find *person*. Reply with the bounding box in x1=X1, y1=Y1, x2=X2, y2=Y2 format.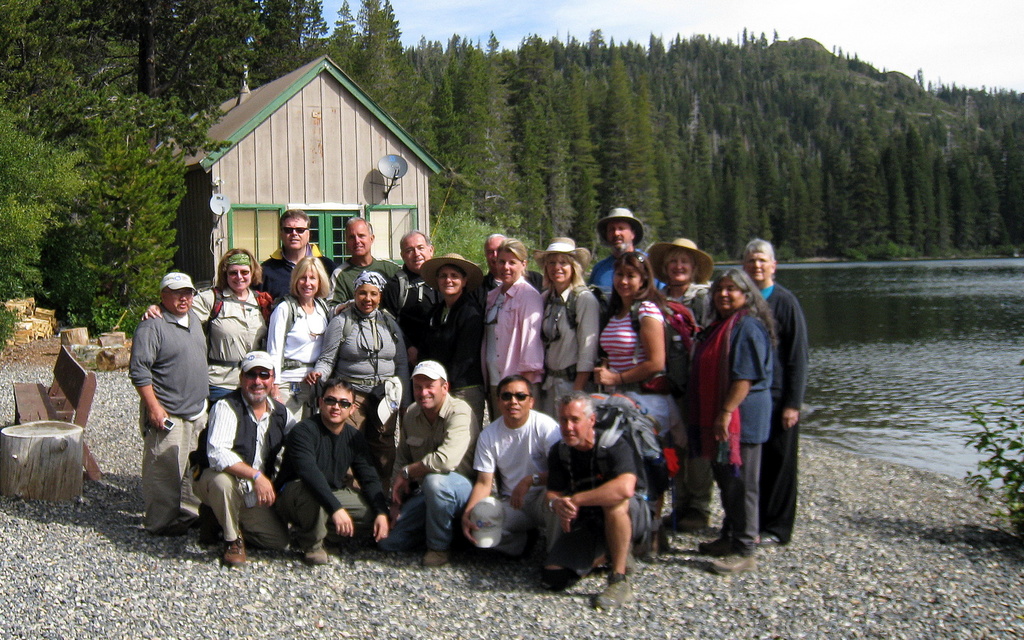
x1=691, y1=268, x2=777, y2=577.
